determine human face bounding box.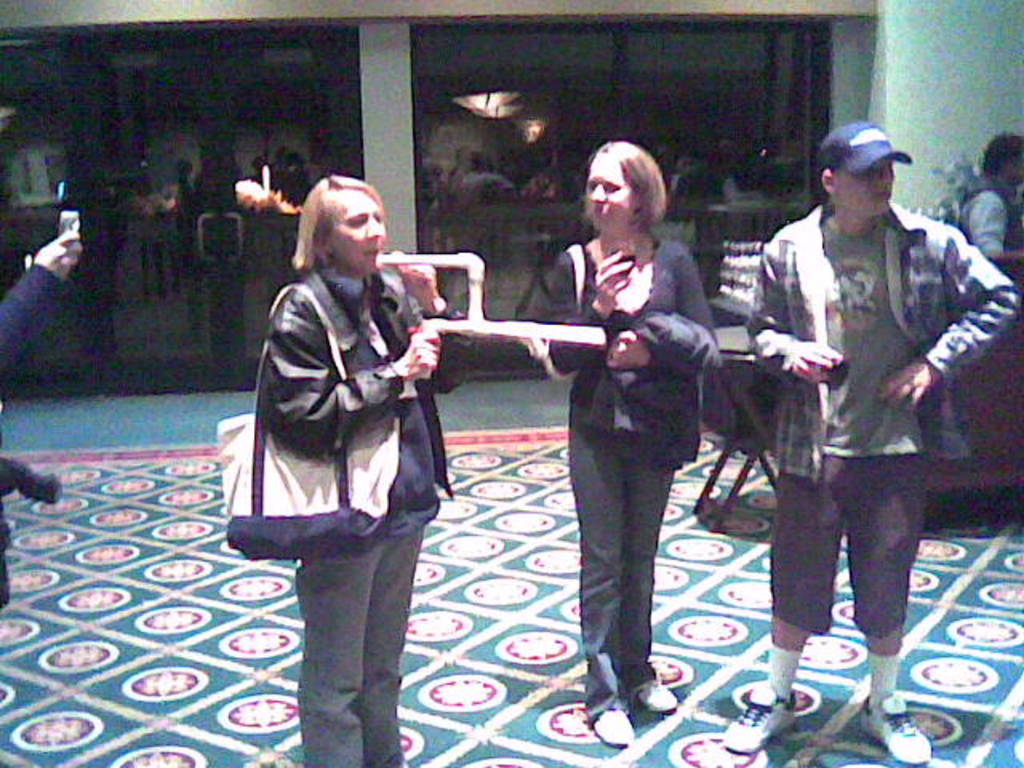
Determined: <bbox>322, 187, 384, 267</bbox>.
